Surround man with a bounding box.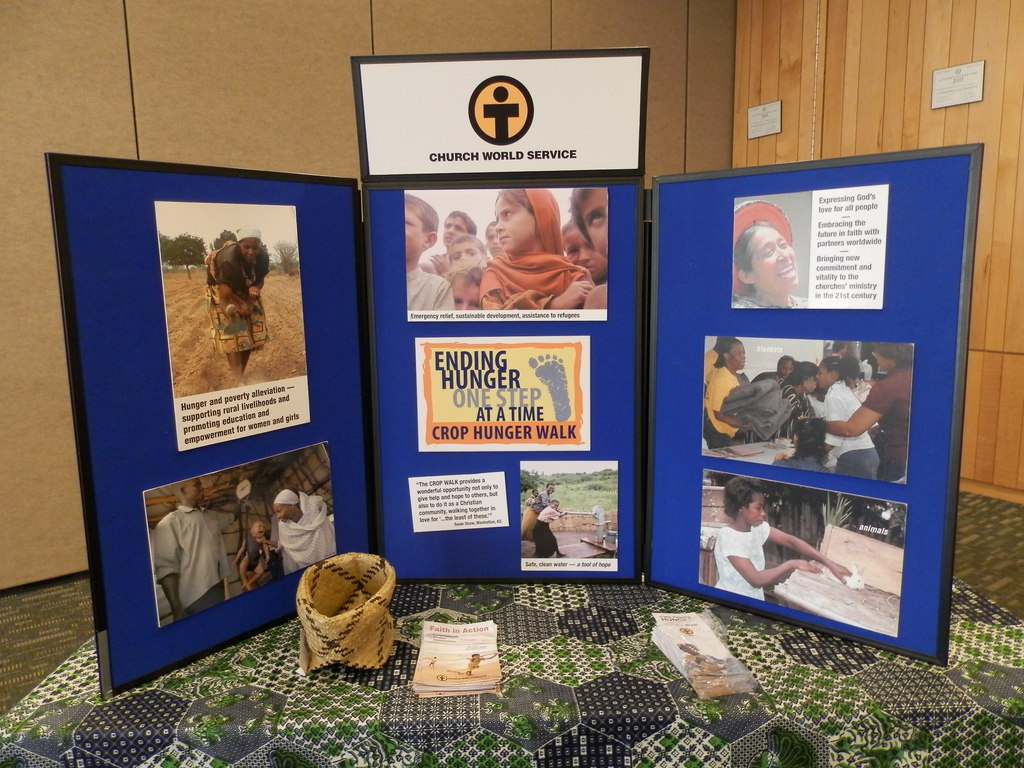
(x1=271, y1=493, x2=330, y2=579).
